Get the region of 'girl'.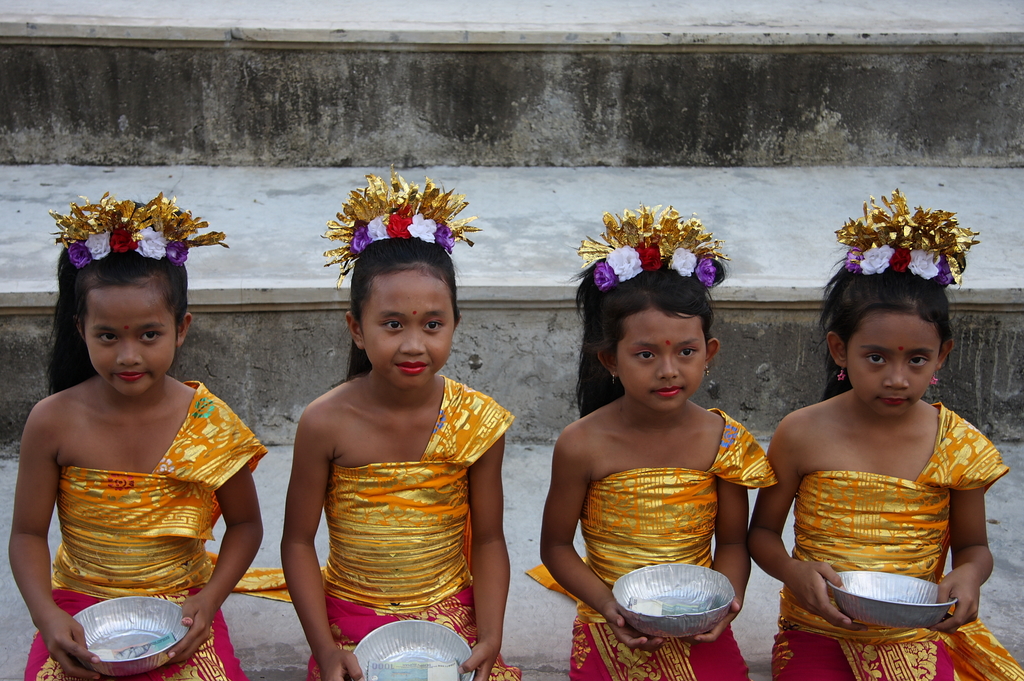
pyautogui.locateOnScreen(8, 186, 264, 680).
